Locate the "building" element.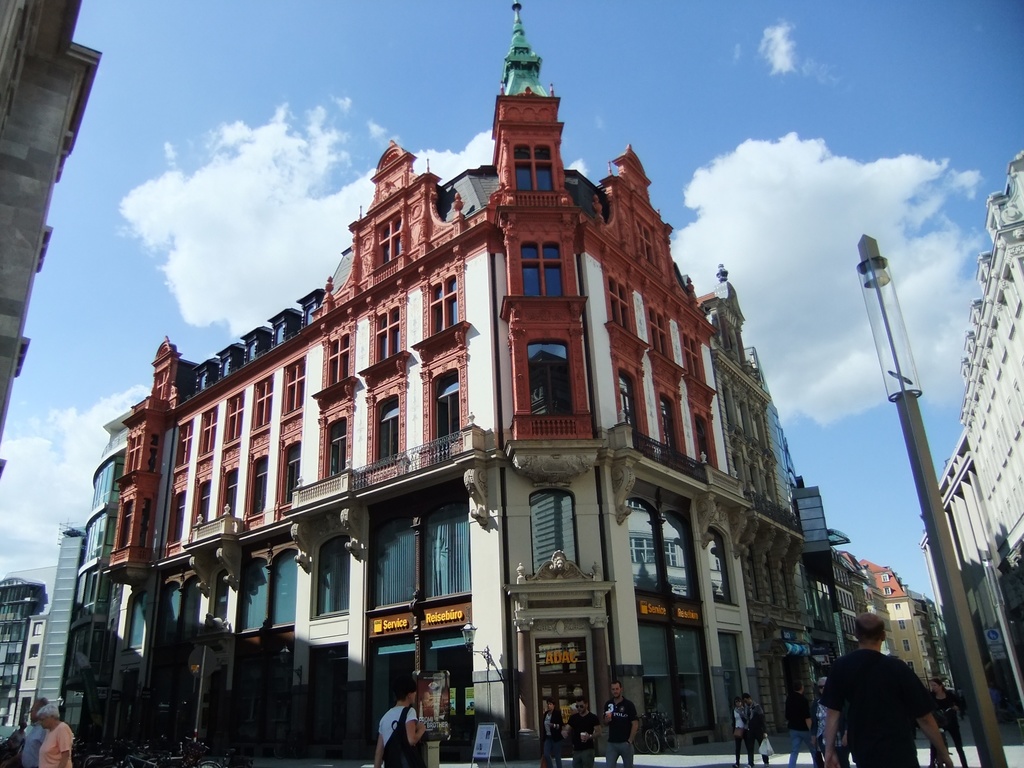
Element bbox: pyautogui.locateOnScreen(0, 0, 104, 442).
